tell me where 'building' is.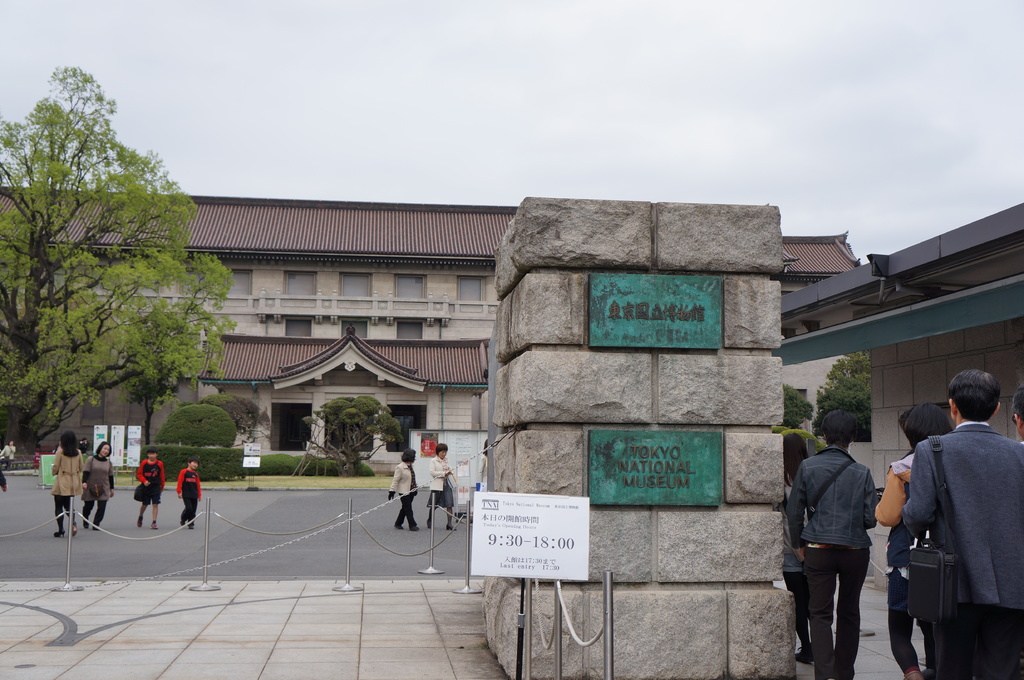
'building' is at <region>780, 202, 1023, 526</region>.
